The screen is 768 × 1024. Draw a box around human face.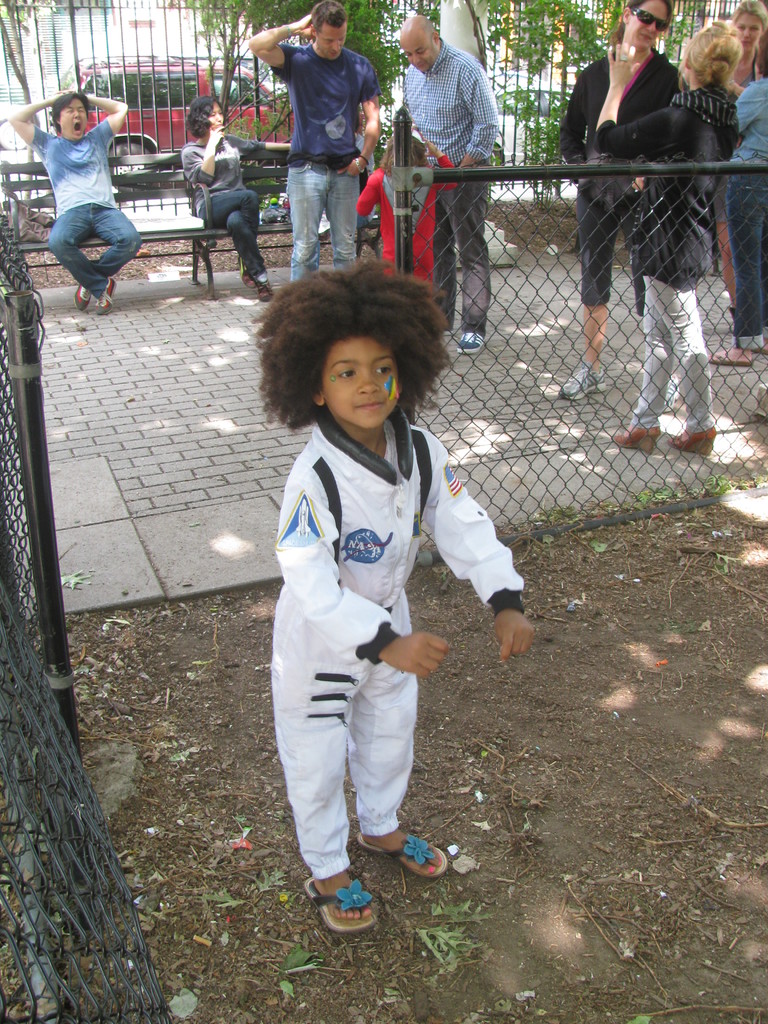
207, 104, 223, 140.
